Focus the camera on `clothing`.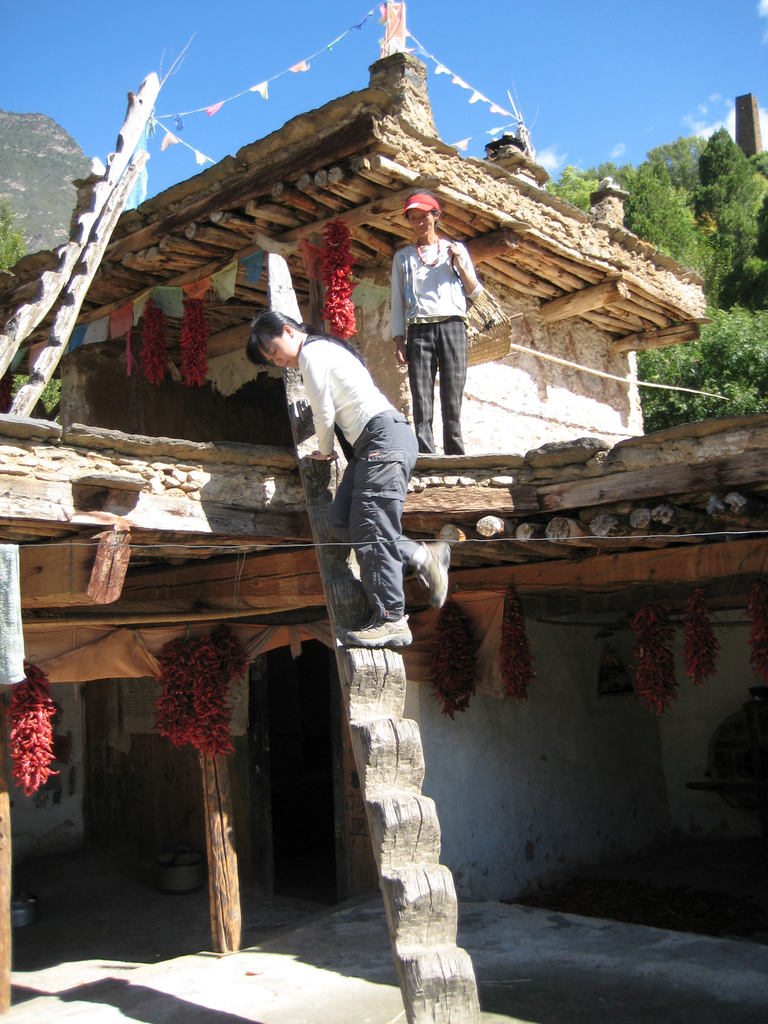
Focus region: region(392, 236, 480, 458).
